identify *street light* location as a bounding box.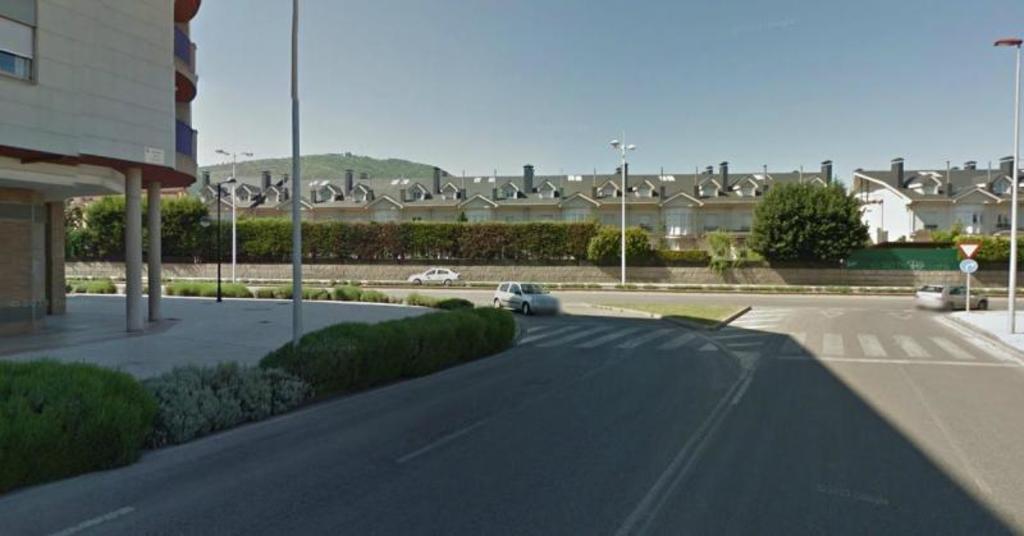
993,35,1023,330.
